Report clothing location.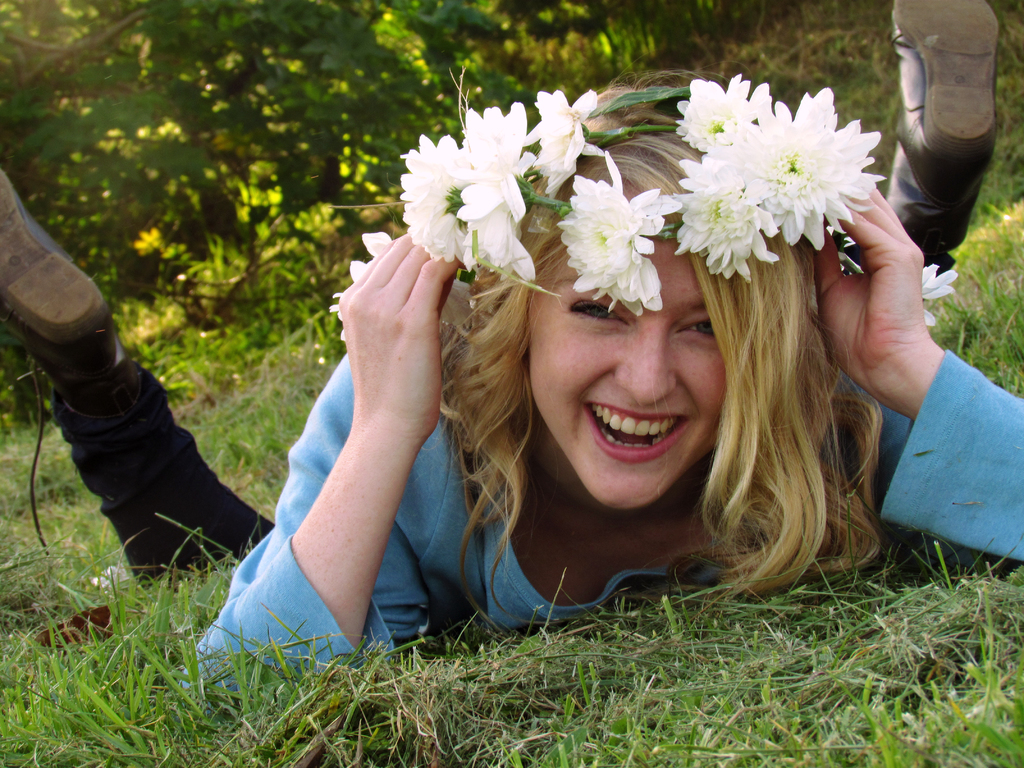
Report: <box>178,348,1023,682</box>.
